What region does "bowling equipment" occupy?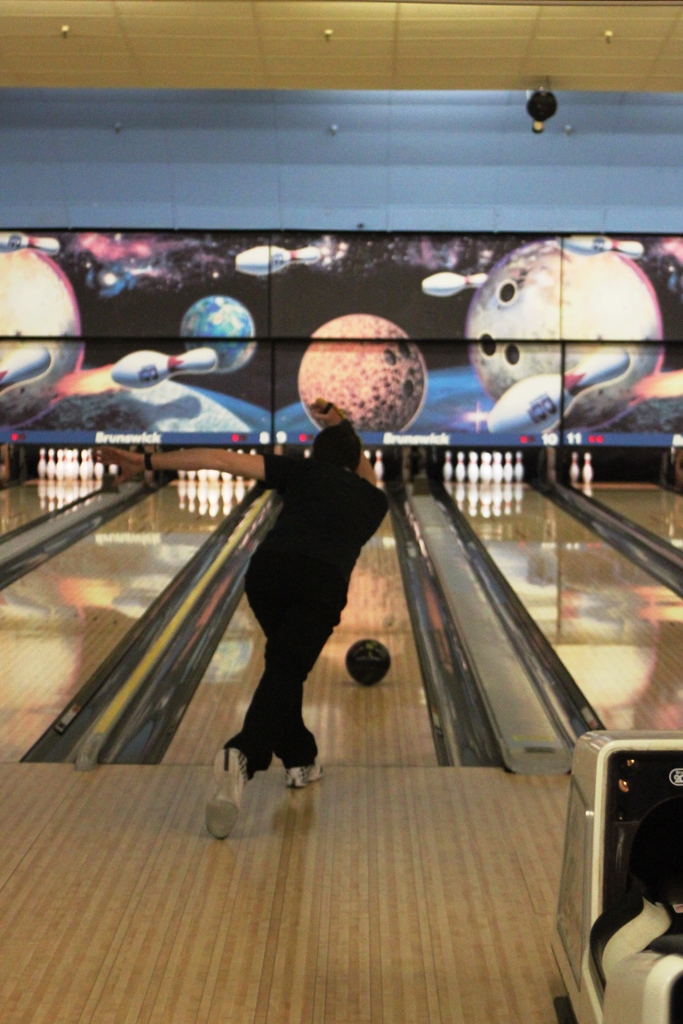
BBox(0, 346, 53, 393).
